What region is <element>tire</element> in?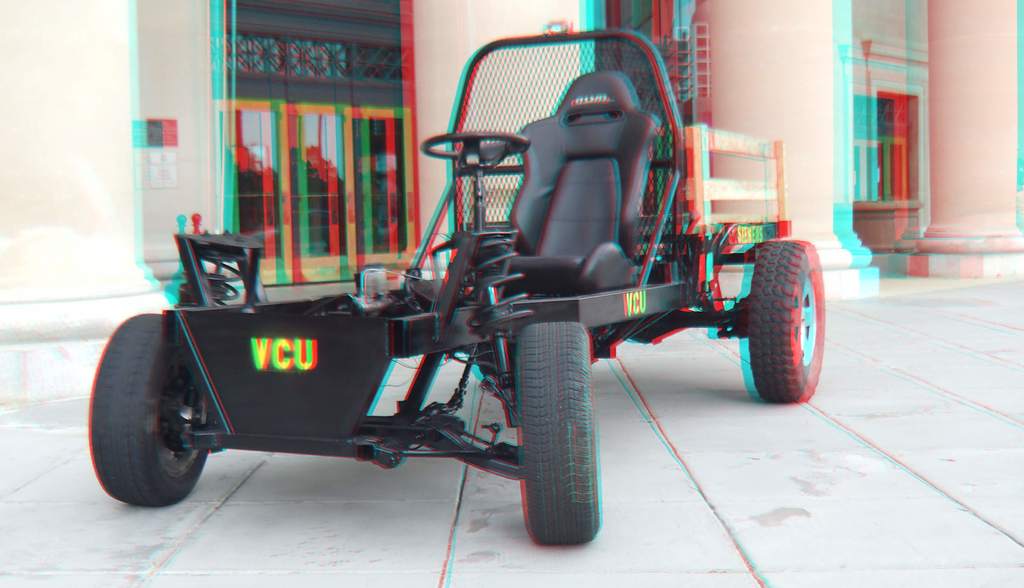
(x1=509, y1=360, x2=605, y2=542).
